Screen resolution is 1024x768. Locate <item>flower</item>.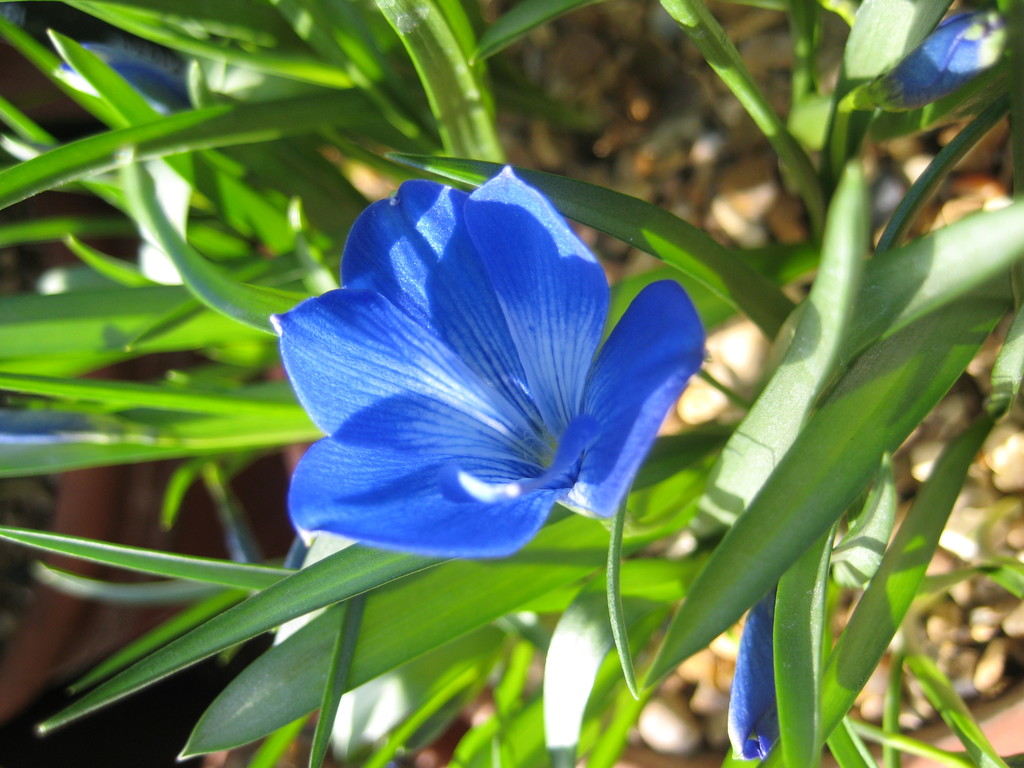
<box>865,13,1023,109</box>.
